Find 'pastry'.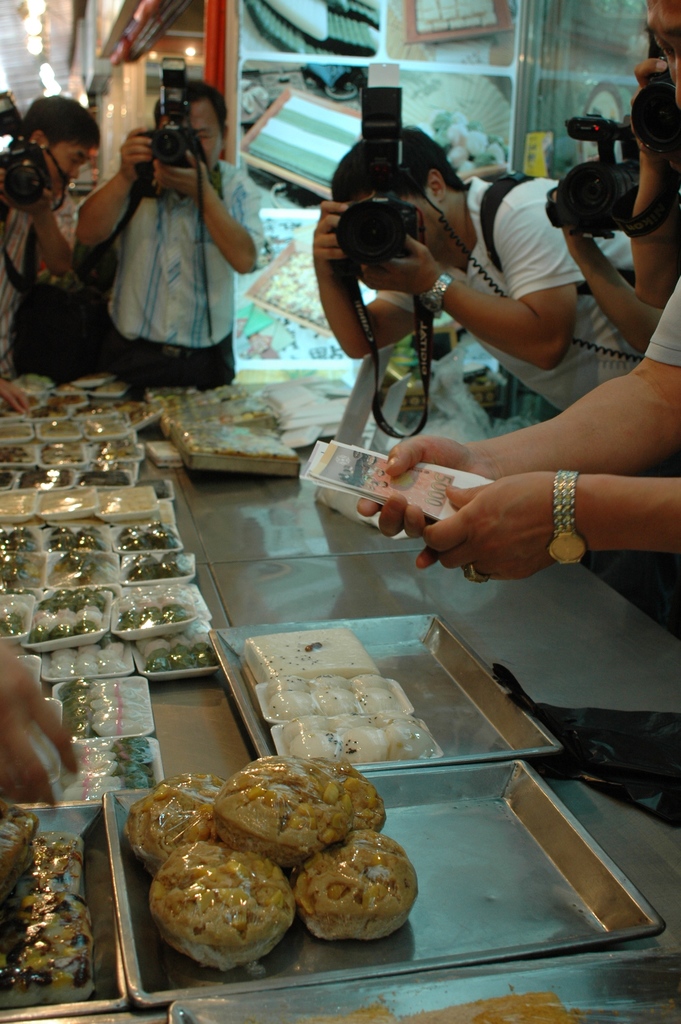
rect(289, 827, 423, 937).
